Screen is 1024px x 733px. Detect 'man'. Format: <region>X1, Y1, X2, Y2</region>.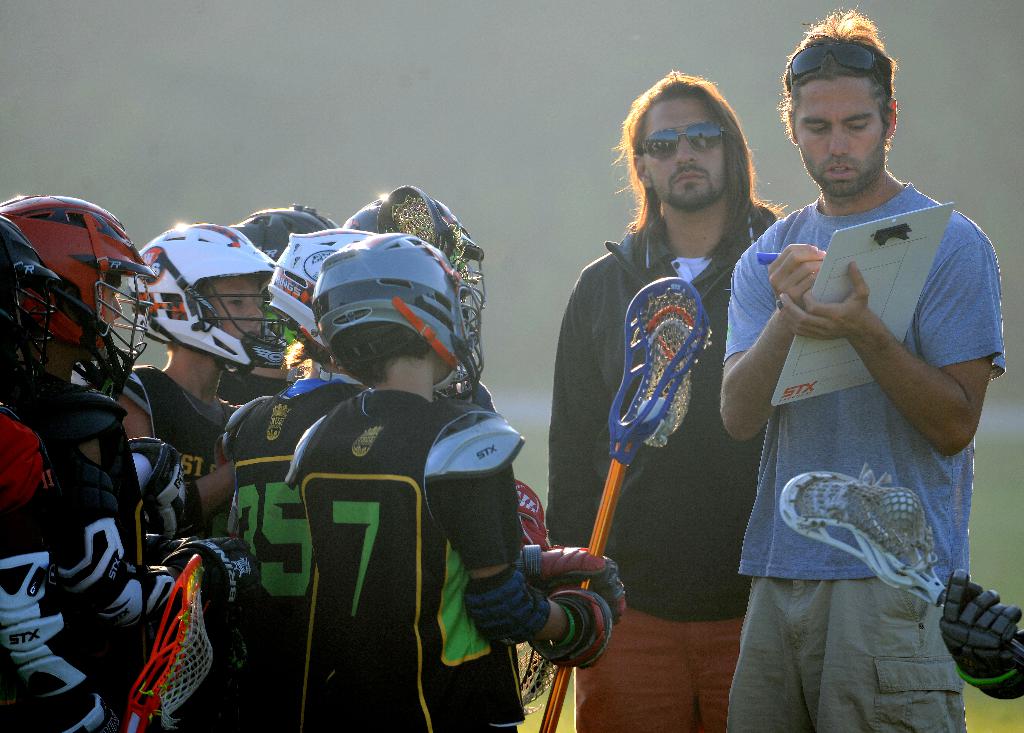
<region>718, 40, 1005, 732</region>.
